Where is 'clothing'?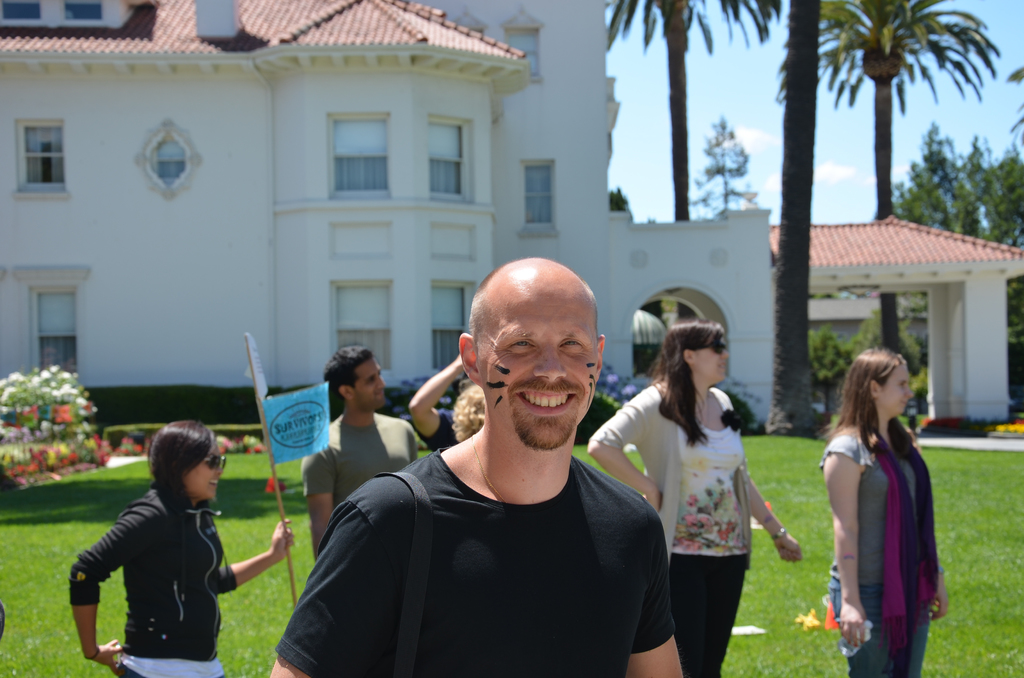
box(300, 412, 417, 526).
